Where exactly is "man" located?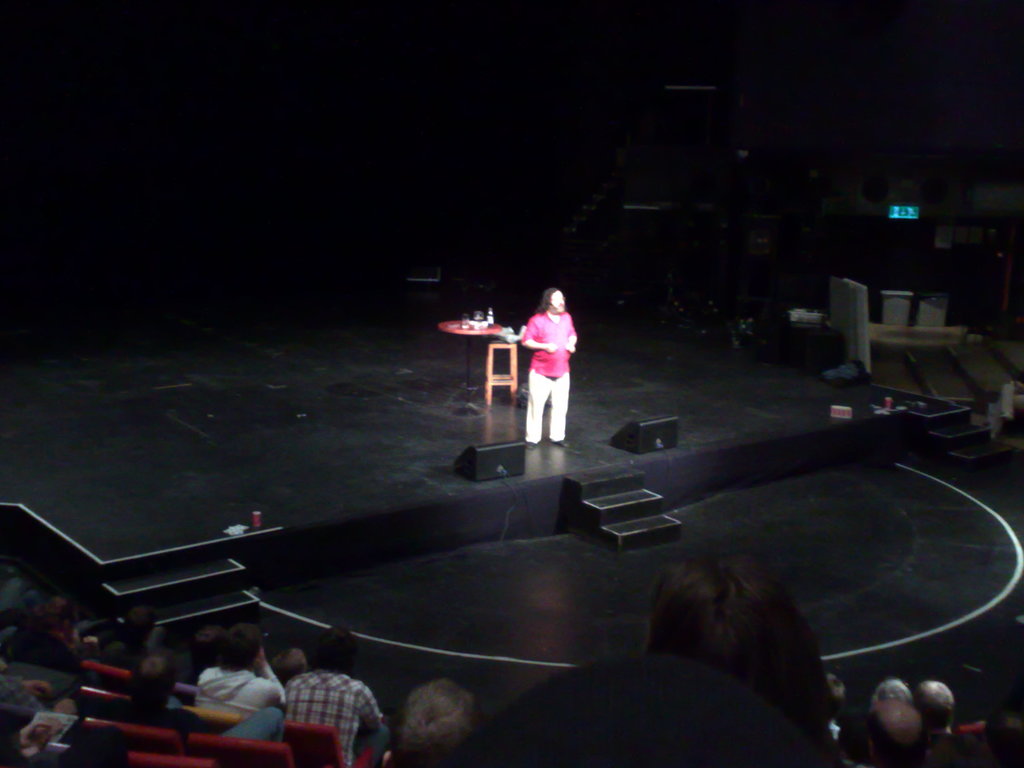
Its bounding box is 99,606,192,694.
